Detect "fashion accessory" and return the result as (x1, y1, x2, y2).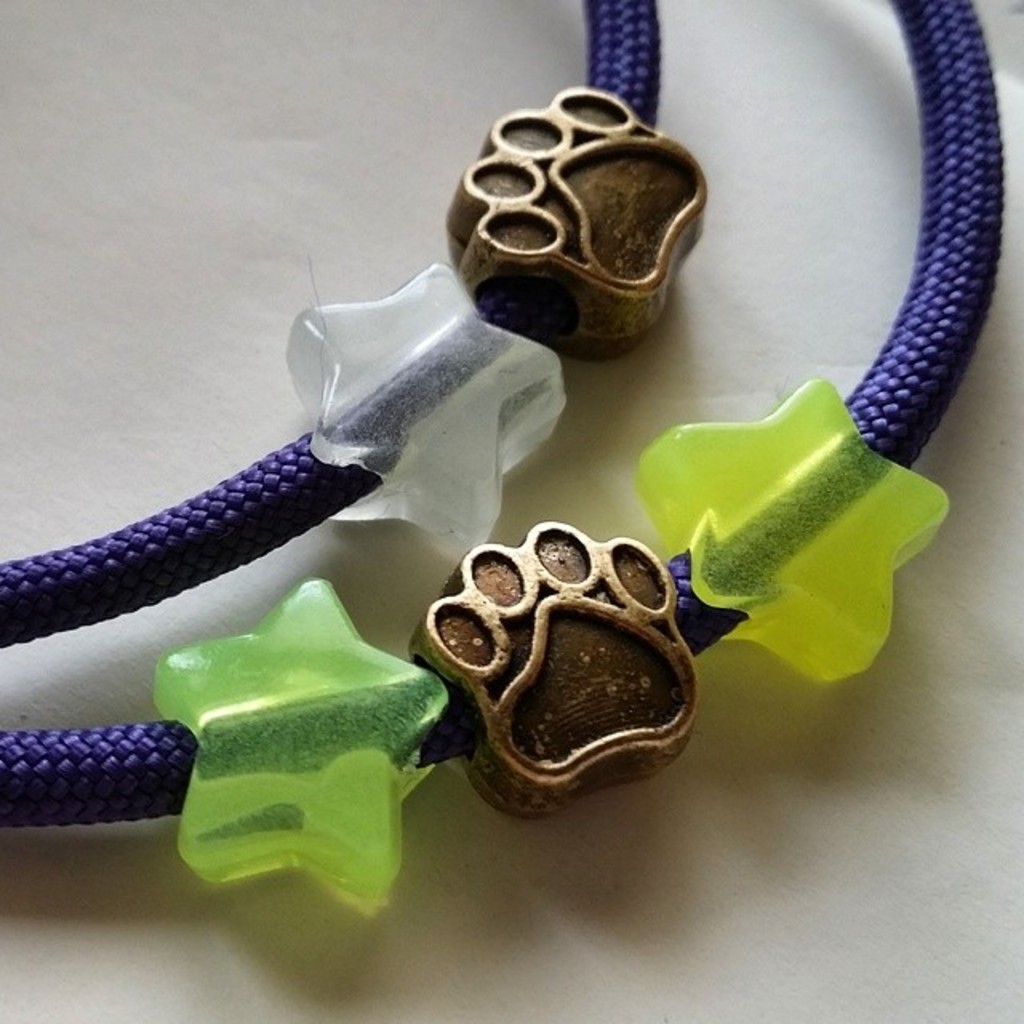
(0, 0, 1011, 917).
